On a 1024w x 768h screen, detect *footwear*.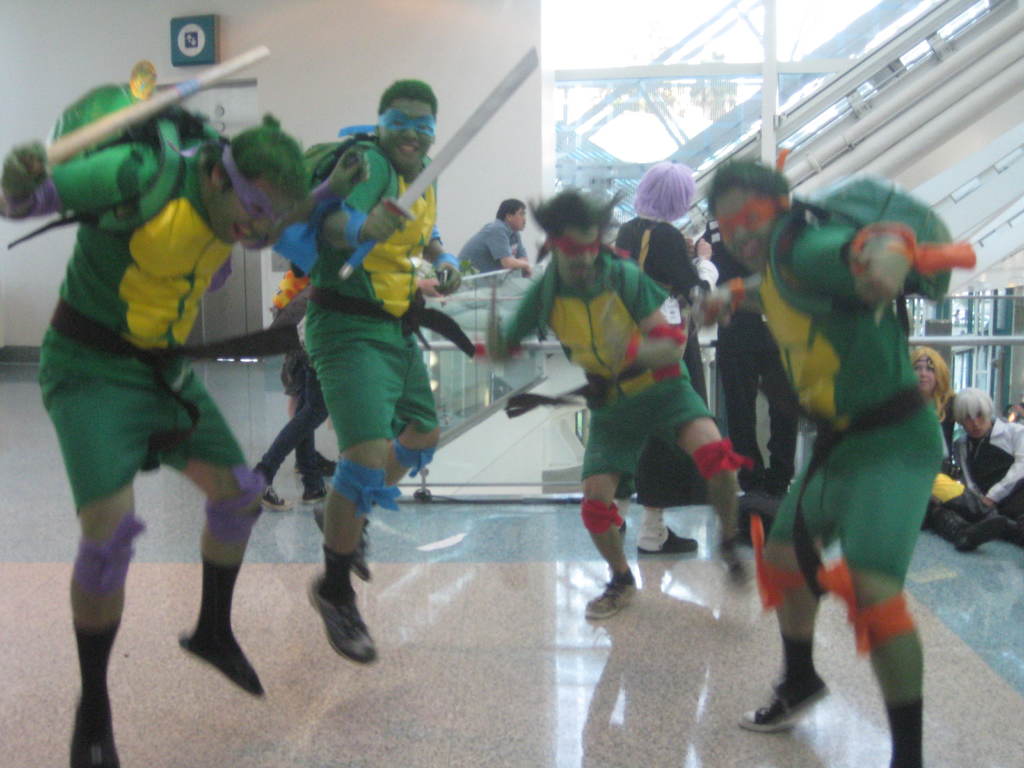
box=[301, 484, 323, 506].
